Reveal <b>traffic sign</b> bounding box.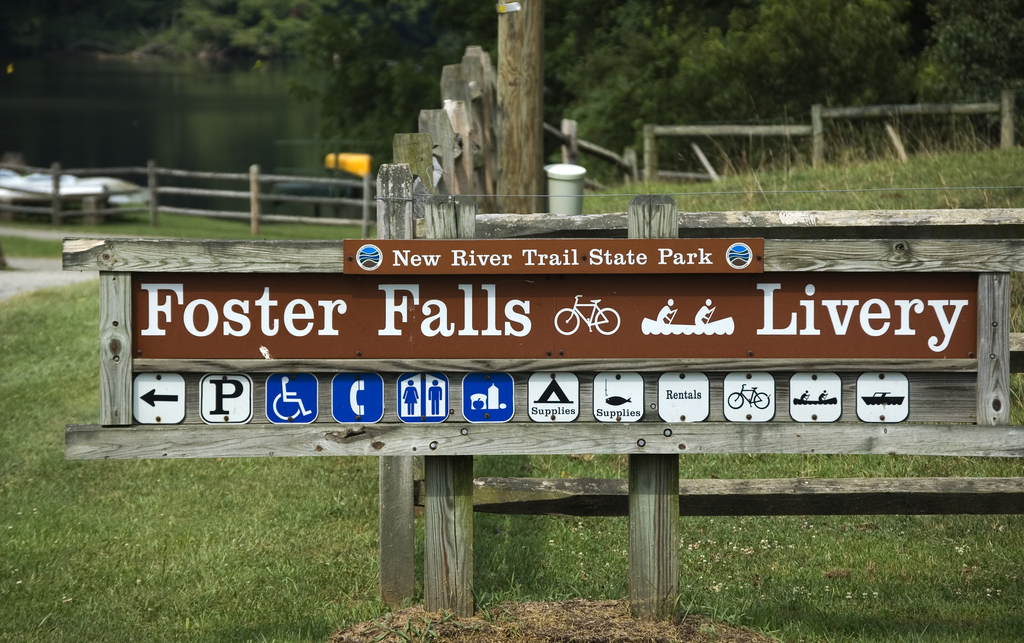
Revealed: <region>332, 372, 385, 428</region>.
